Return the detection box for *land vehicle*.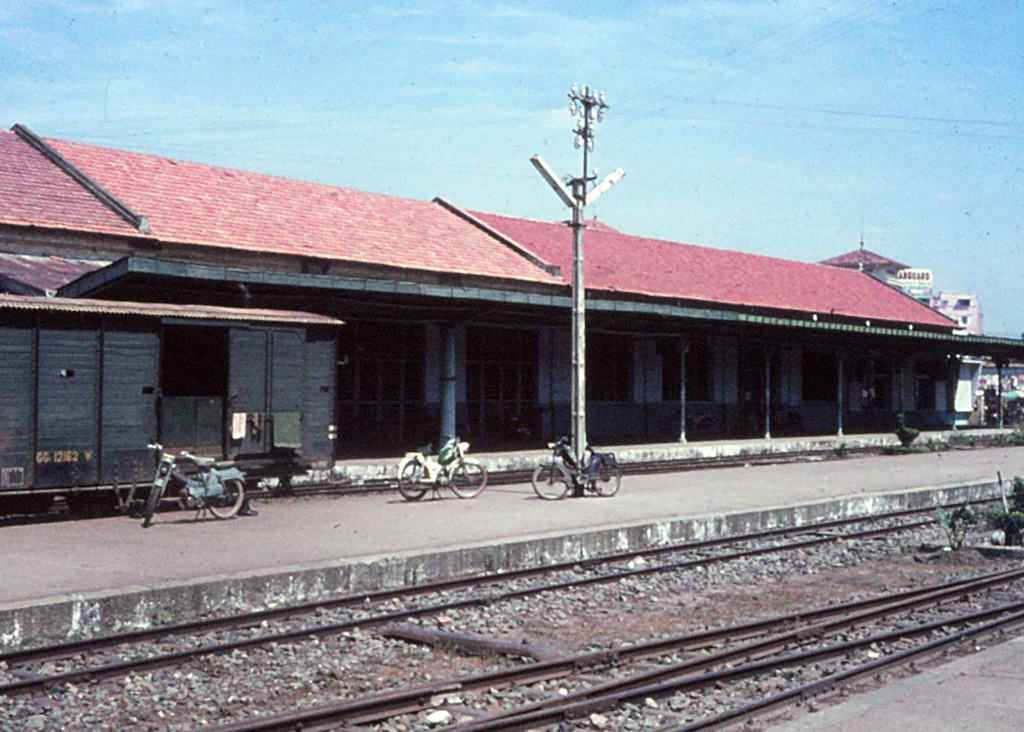
[130, 453, 258, 526].
